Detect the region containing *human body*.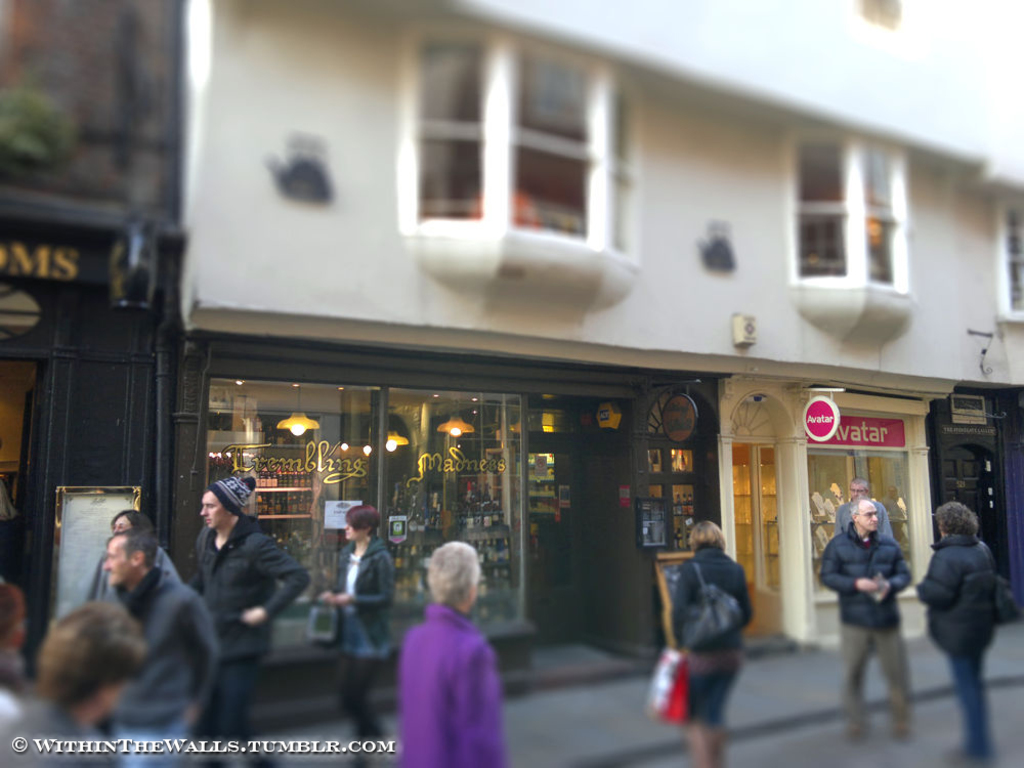
Rect(183, 469, 310, 767).
